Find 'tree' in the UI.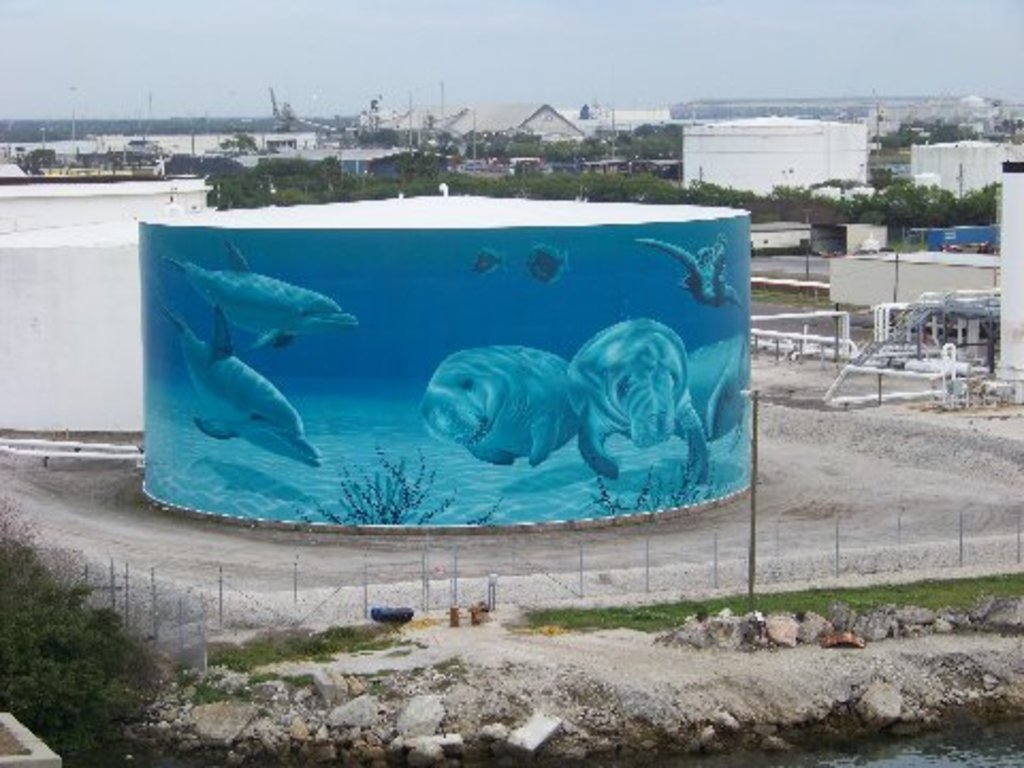
UI element at (x1=0, y1=506, x2=177, y2=766).
